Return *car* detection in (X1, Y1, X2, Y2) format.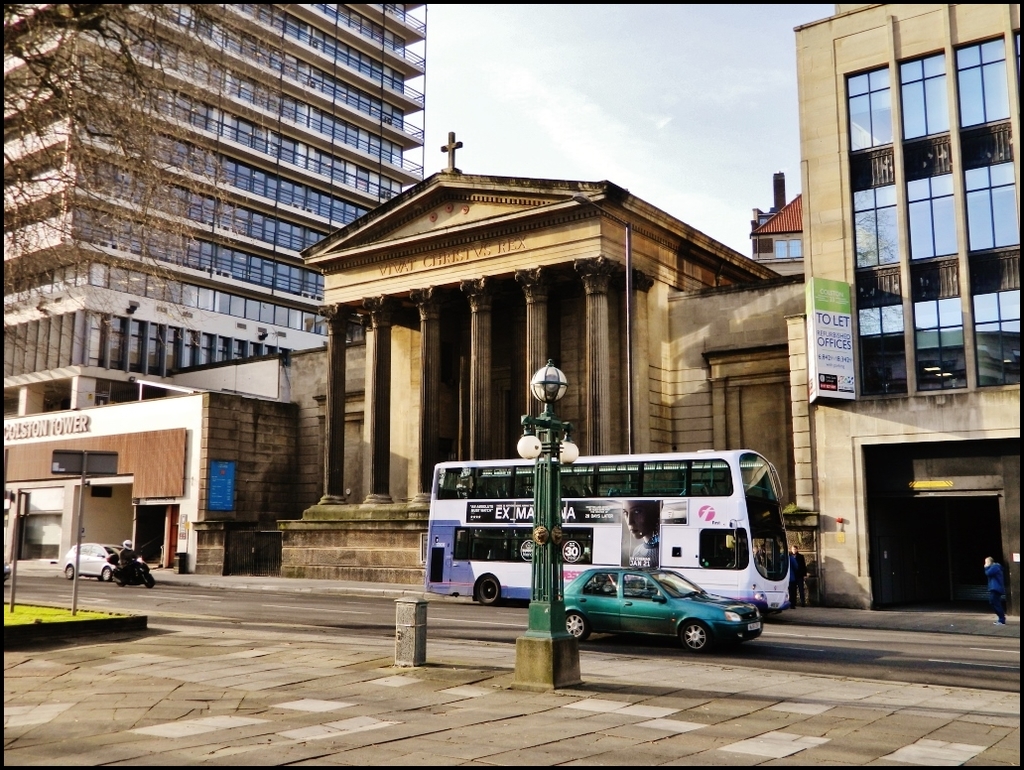
(60, 539, 125, 583).
